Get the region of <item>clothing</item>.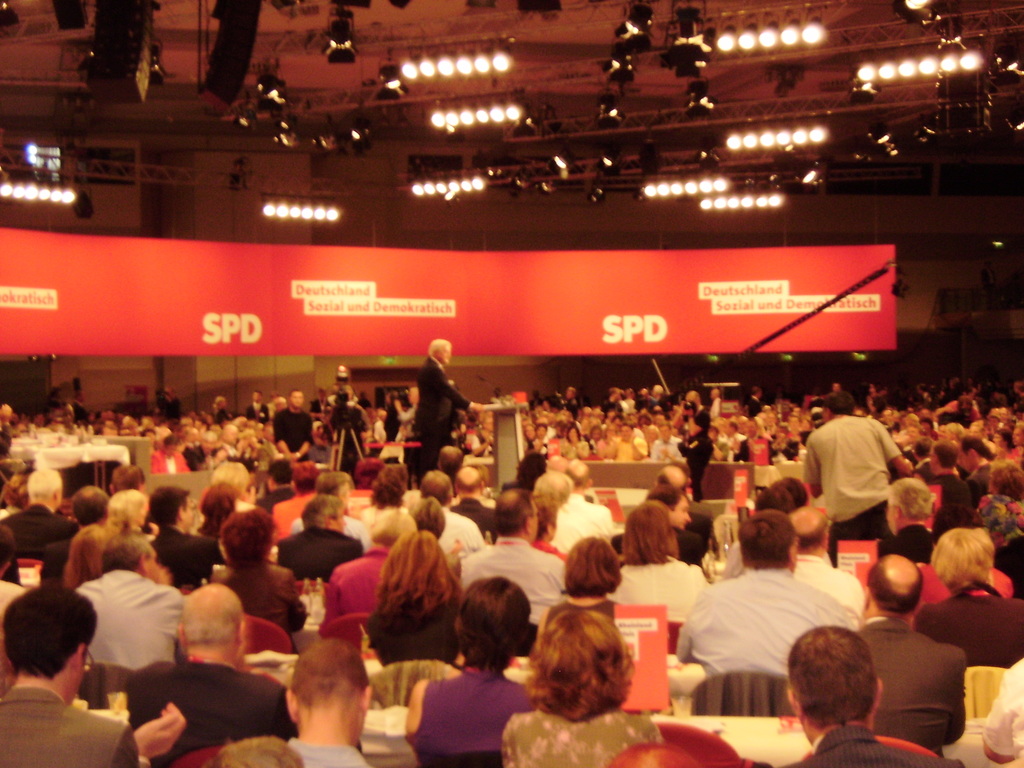
bbox(502, 710, 661, 767).
